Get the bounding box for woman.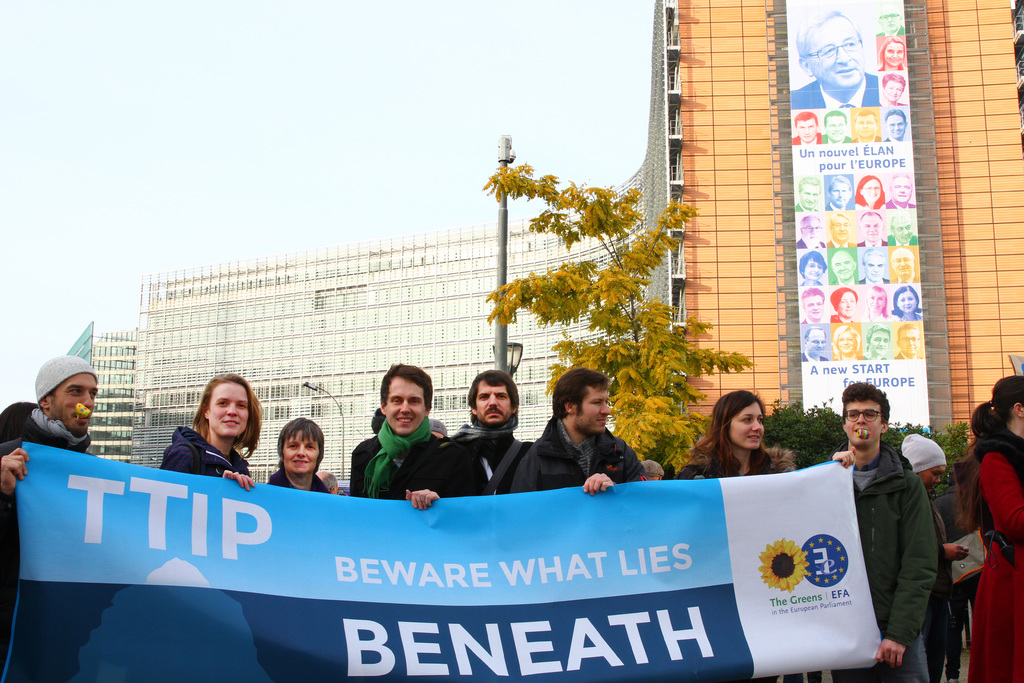
left=830, top=319, right=864, bottom=363.
